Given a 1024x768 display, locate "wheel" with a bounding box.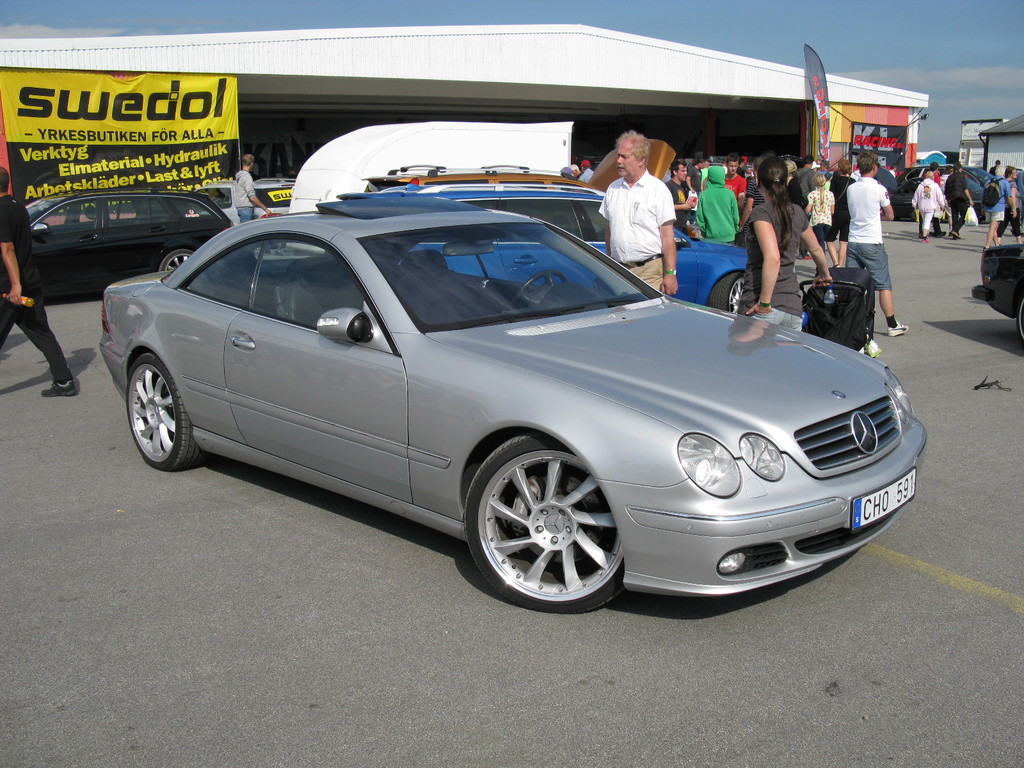
Located: 472, 433, 621, 607.
